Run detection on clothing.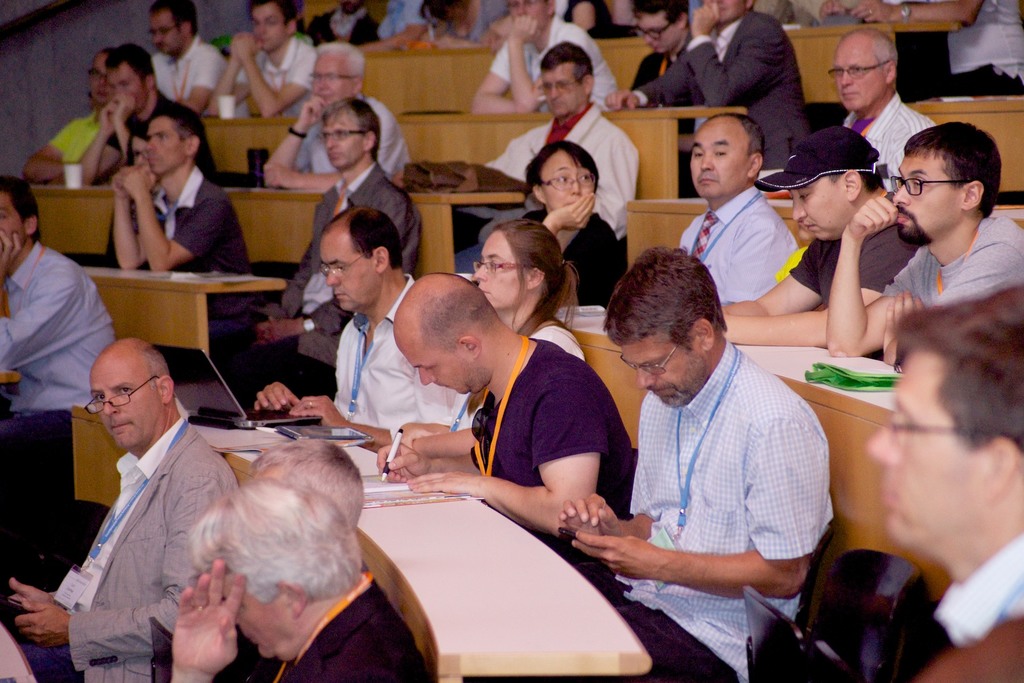
Result: left=945, top=0, right=1023, bottom=76.
